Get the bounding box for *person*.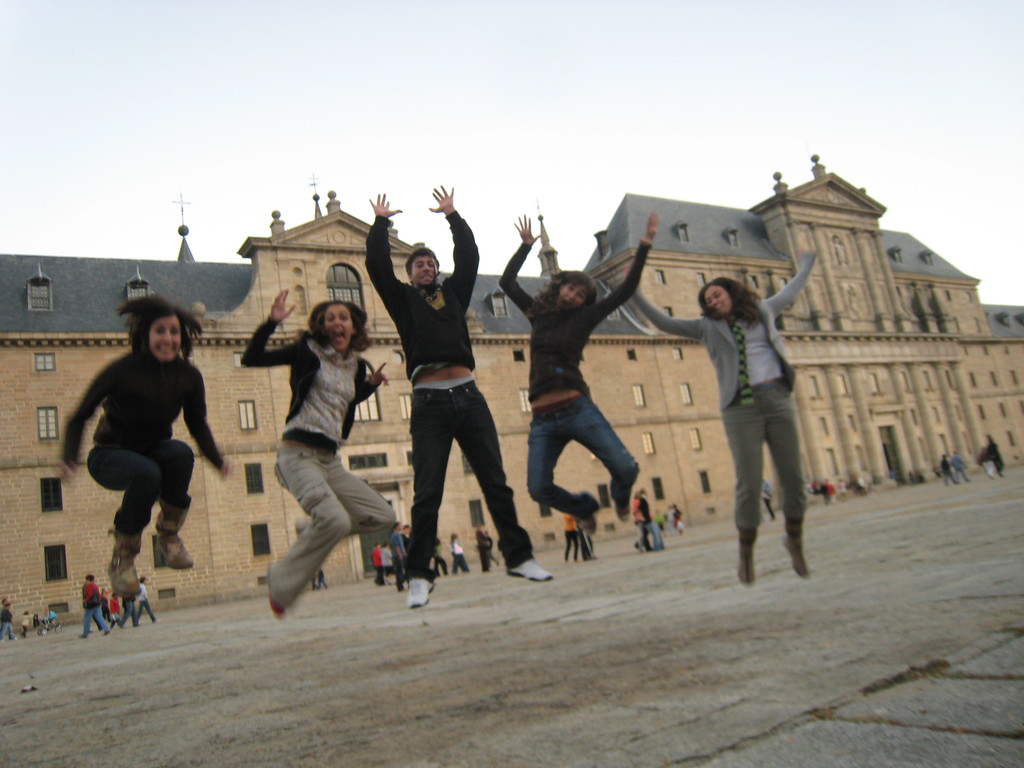
select_region(54, 292, 241, 601).
